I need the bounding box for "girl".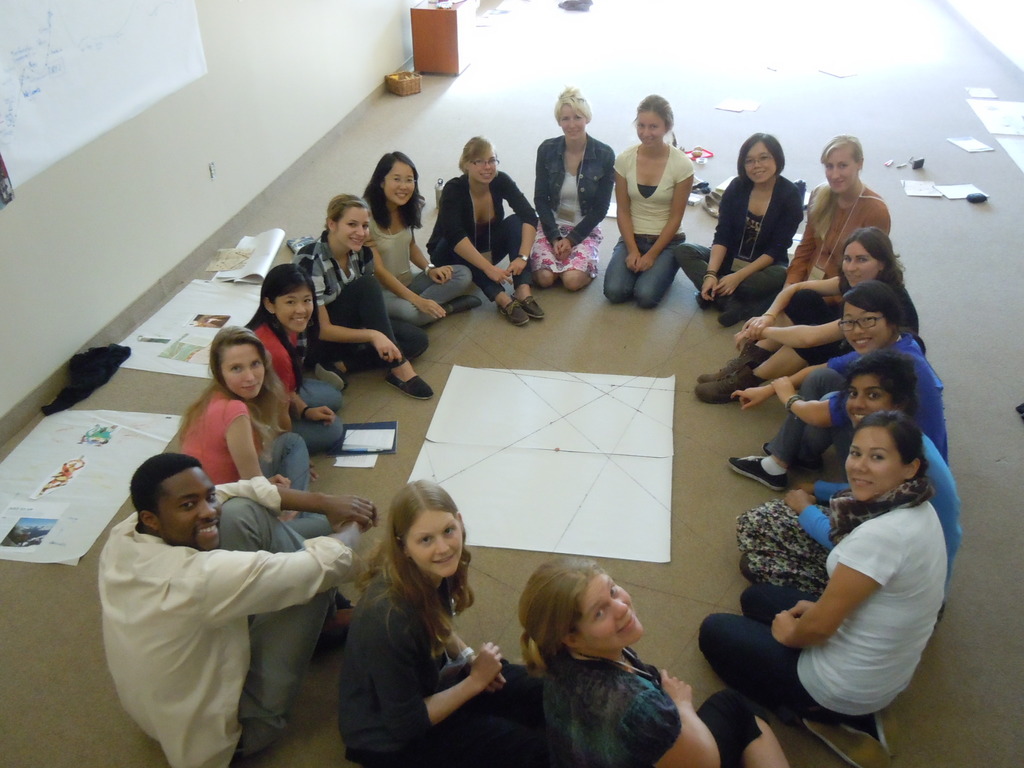
Here it is: rect(689, 233, 924, 399).
